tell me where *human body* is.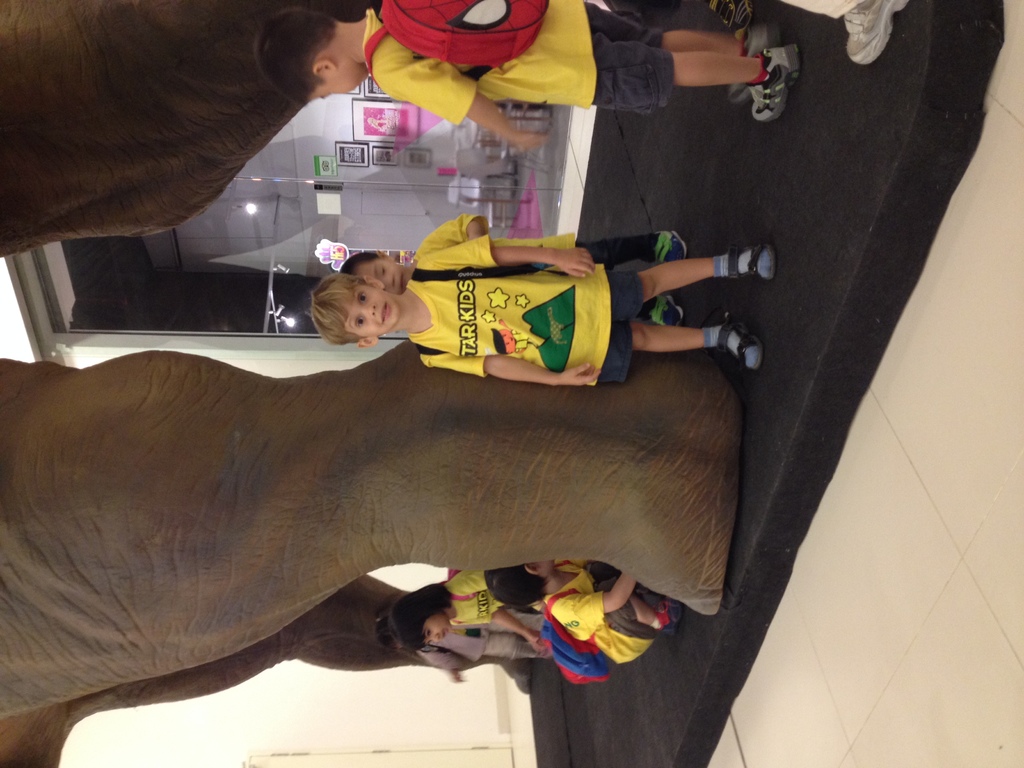
*human body* is at {"left": 400, "top": 570, "right": 595, "bottom": 648}.
